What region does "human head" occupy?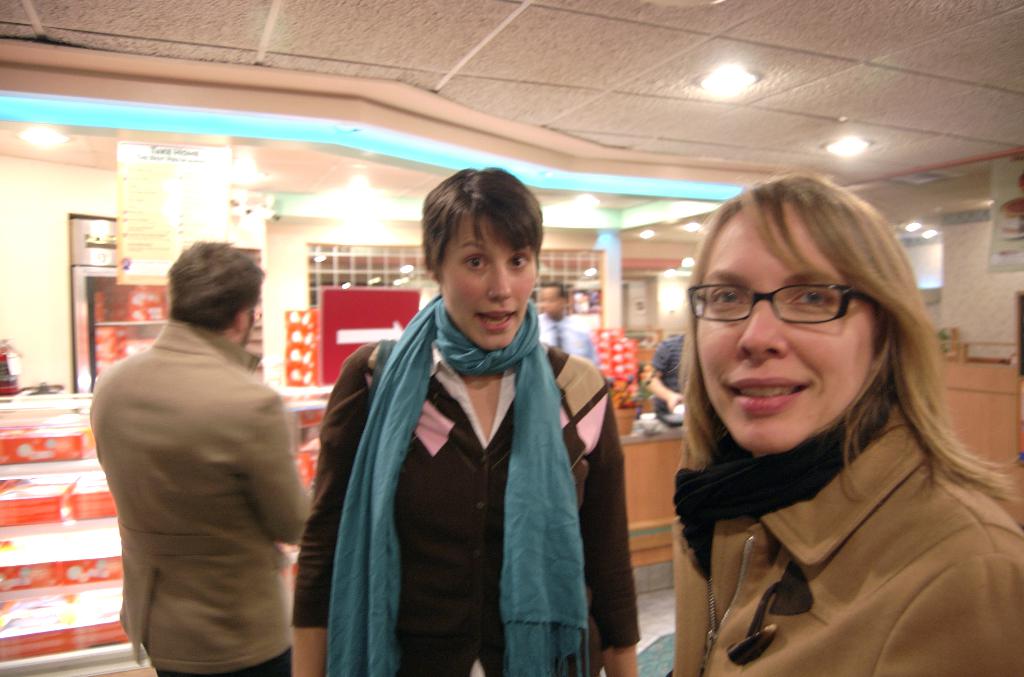
bbox(403, 164, 548, 343).
